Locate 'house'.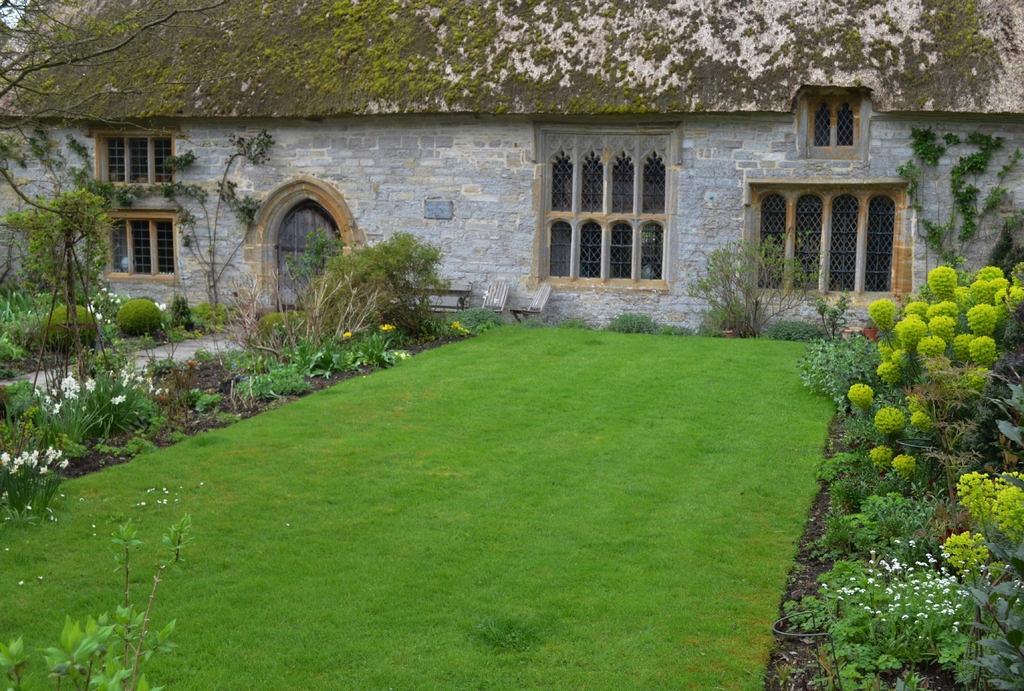
Bounding box: <box>1,0,1023,333</box>.
